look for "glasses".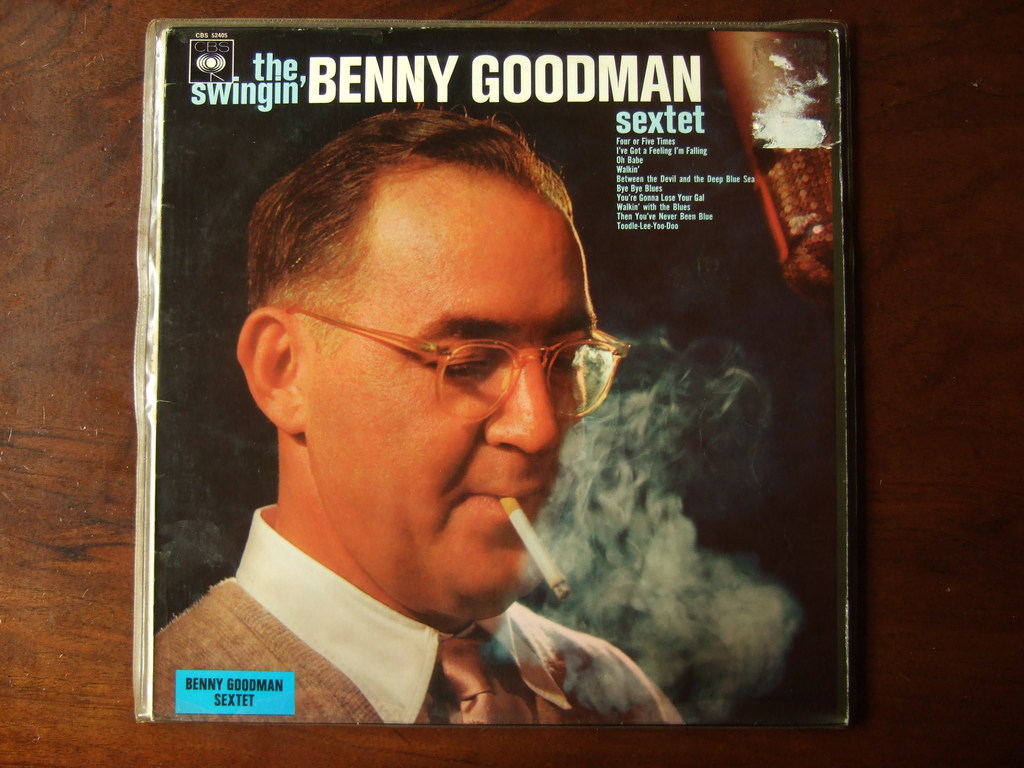
Found: bbox=(264, 297, 609, 426).
